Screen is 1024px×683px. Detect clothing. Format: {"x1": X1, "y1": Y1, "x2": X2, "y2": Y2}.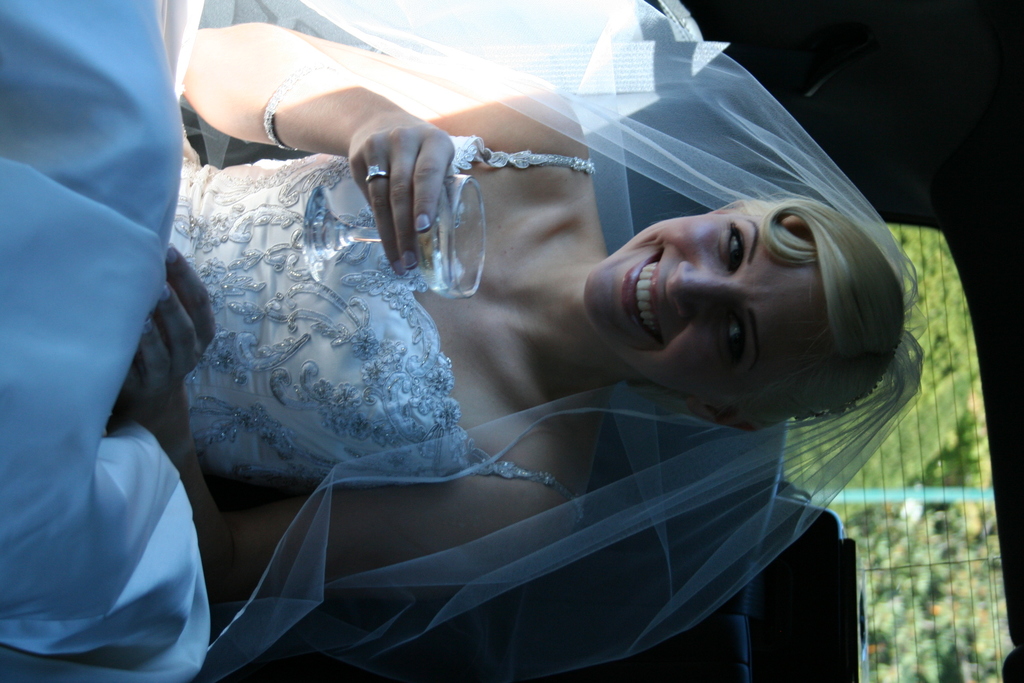
{"x1": 175, "y1": 138, "x2": 579, "y2": 516}.
